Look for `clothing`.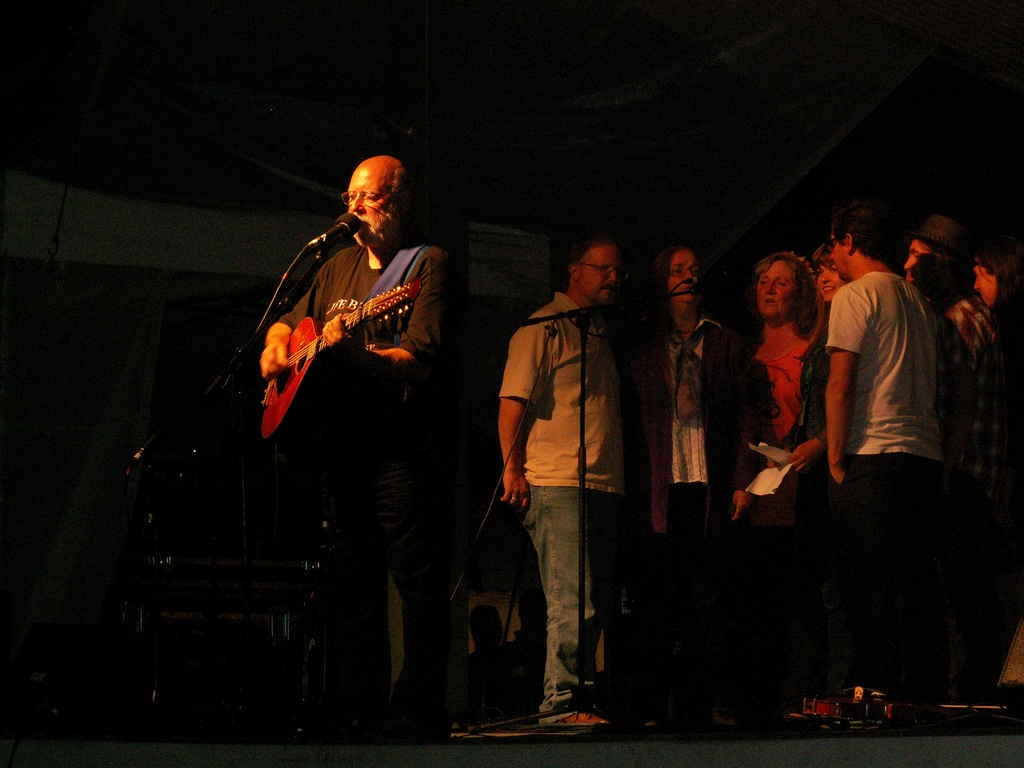
Found: <region>824, 271, 948, 692</region>.
